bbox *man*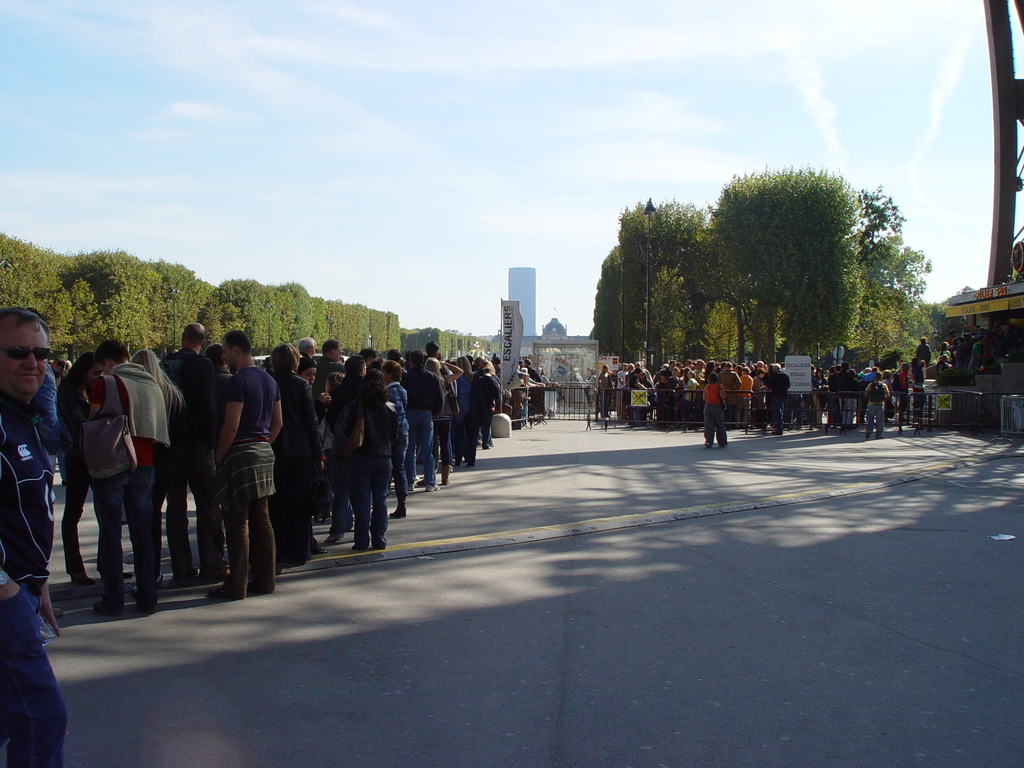
bbox=[398, 345, 445, 496]
